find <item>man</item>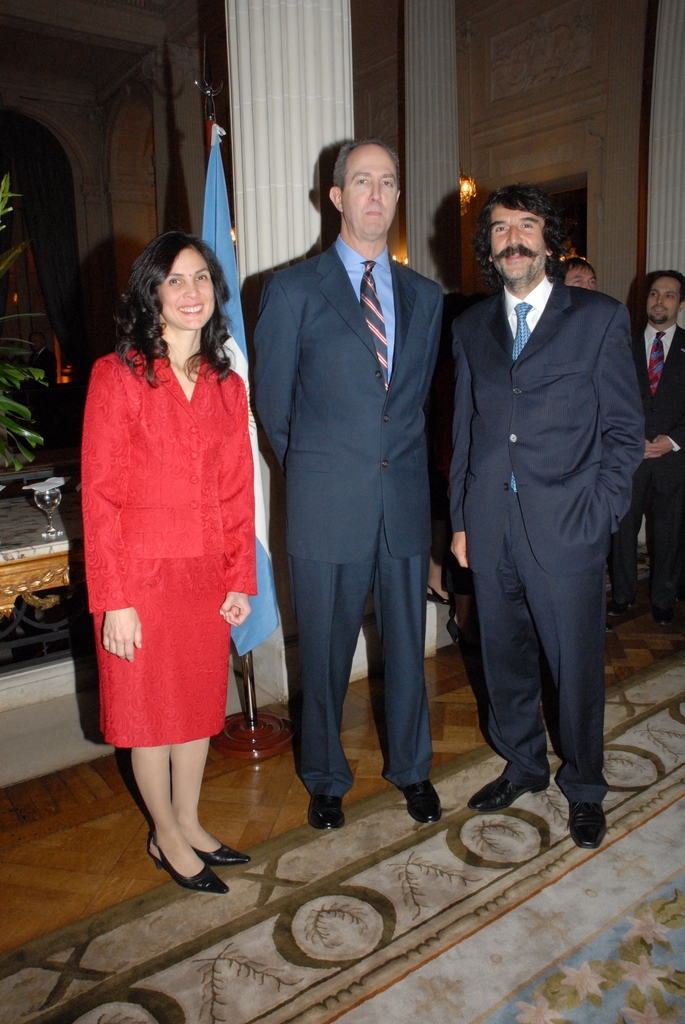
BBox(559, 255, 603, 293)
